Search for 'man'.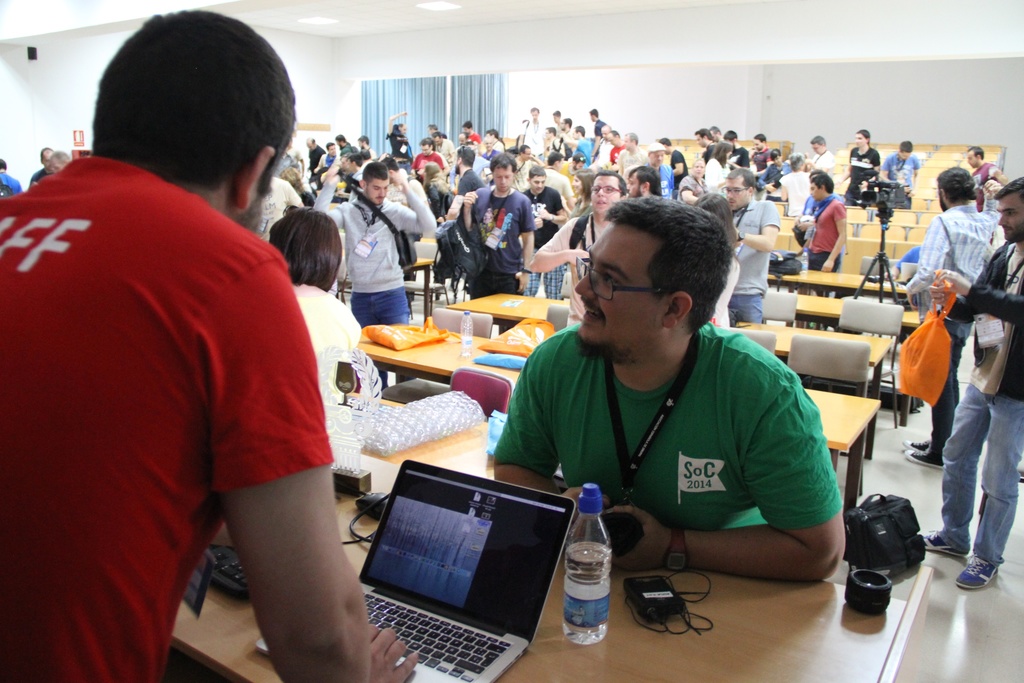
Found at bbox=(616, 131, 646, 178).
